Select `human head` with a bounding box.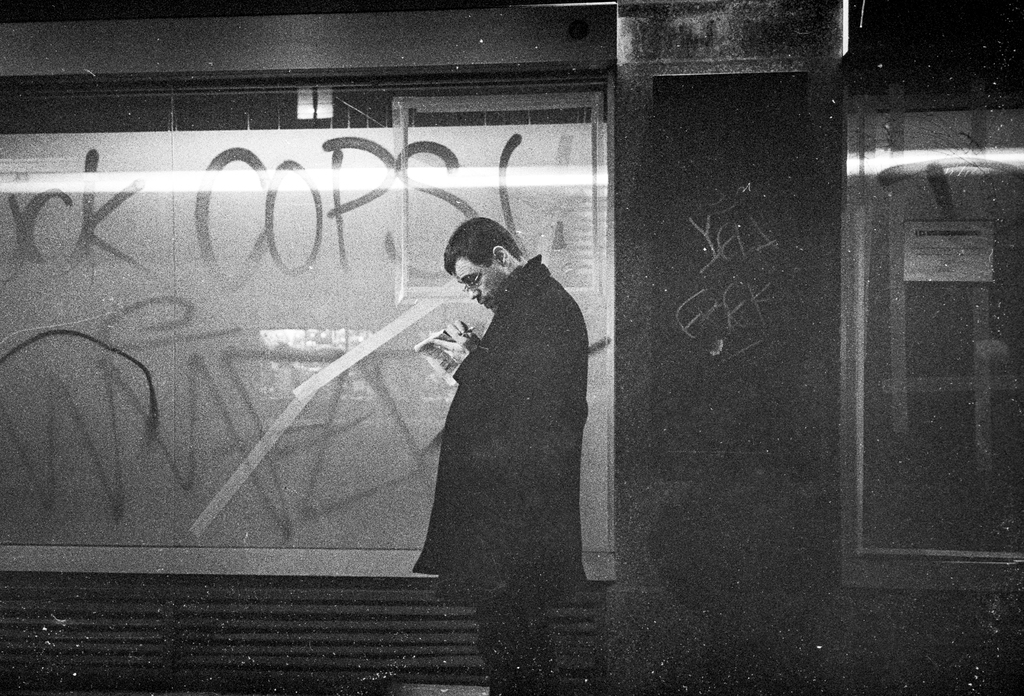
bbox=(437, 214, 527, 296).
